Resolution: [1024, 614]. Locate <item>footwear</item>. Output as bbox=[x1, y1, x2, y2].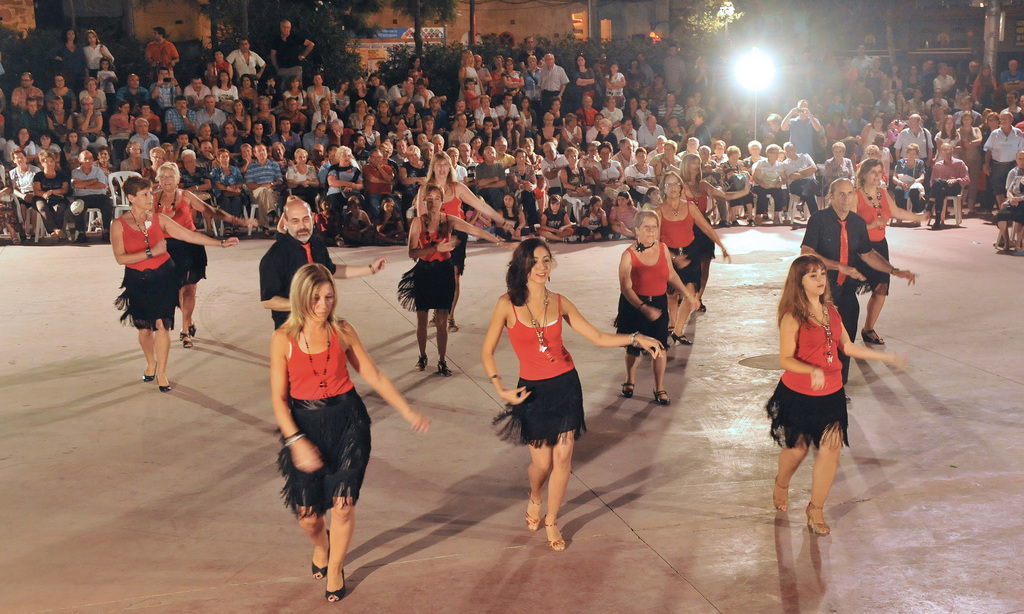
bbox=[546, 519, 567, 554].
